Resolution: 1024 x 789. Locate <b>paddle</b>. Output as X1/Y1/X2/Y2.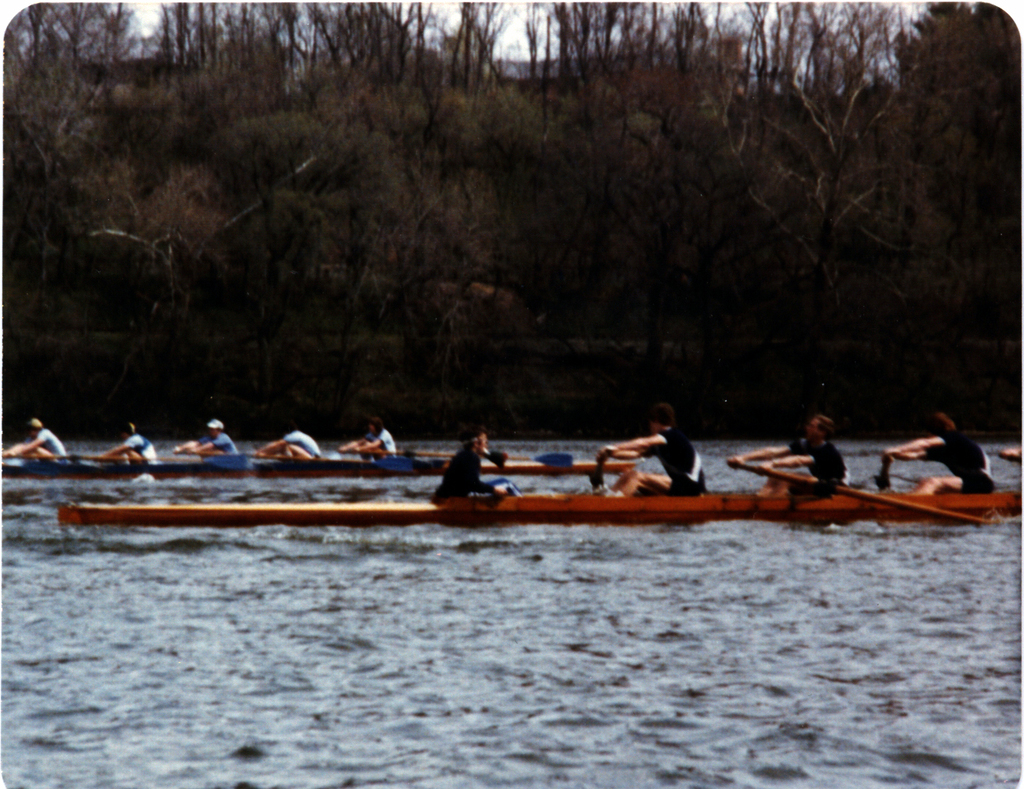
507/454/574/469.
